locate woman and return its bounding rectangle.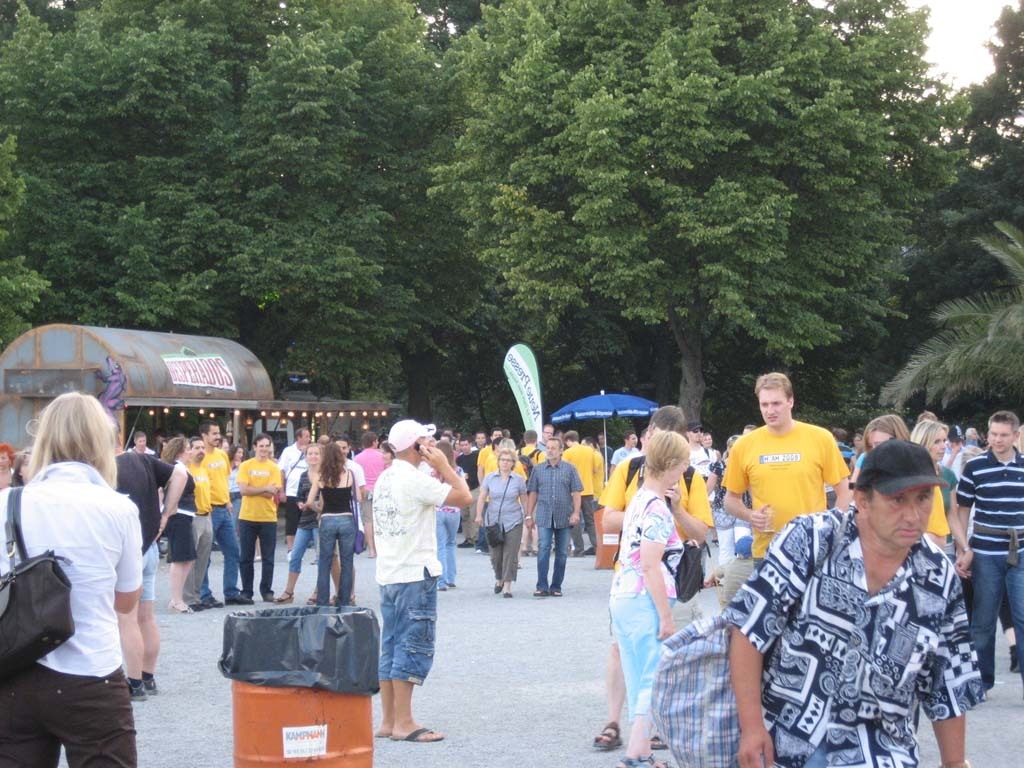
x1=428 y1=440 x2=472 y2=590.
